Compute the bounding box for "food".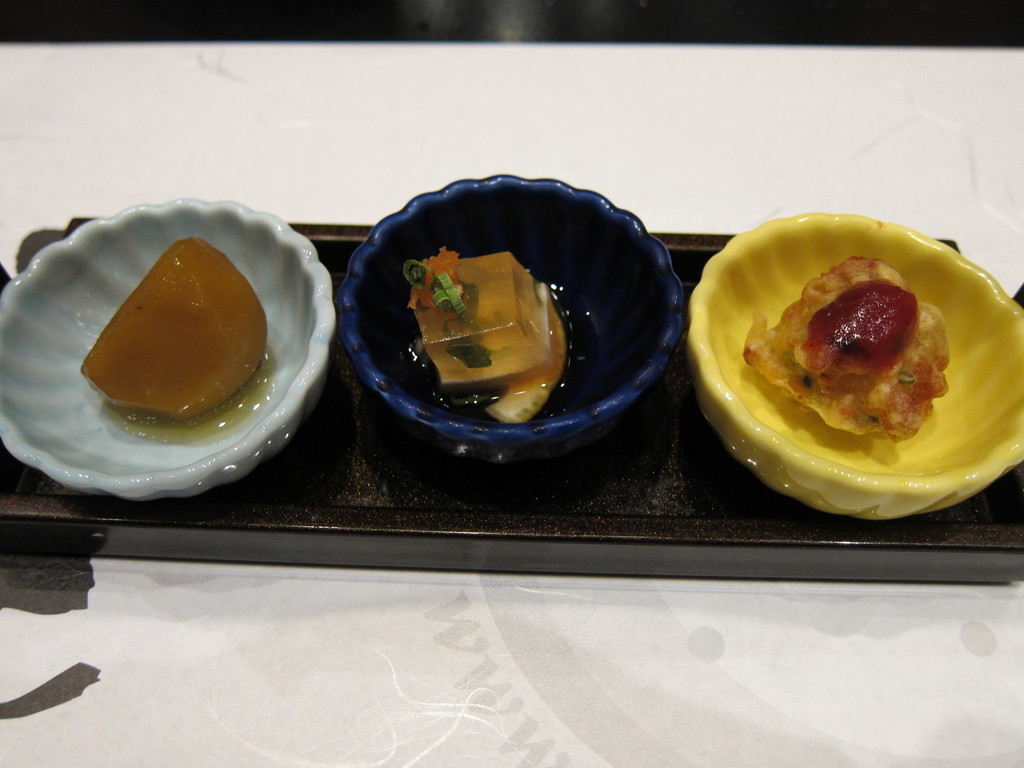
[x1=404, y1=244, x2=568, y2=425].
